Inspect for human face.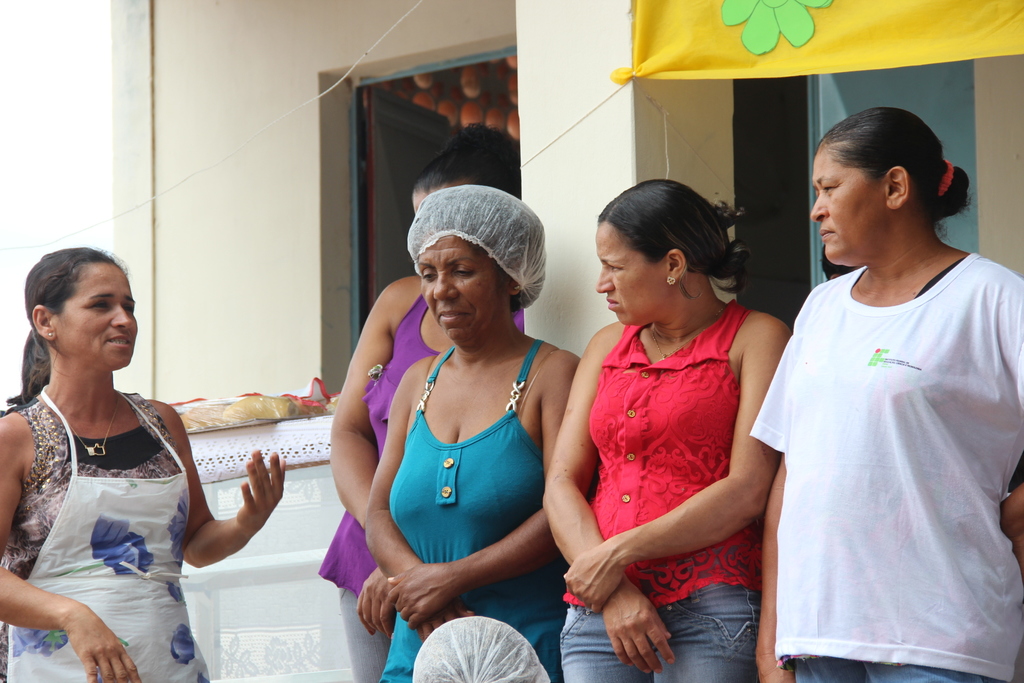
Inspection: region(414, 231, 504, 338).
